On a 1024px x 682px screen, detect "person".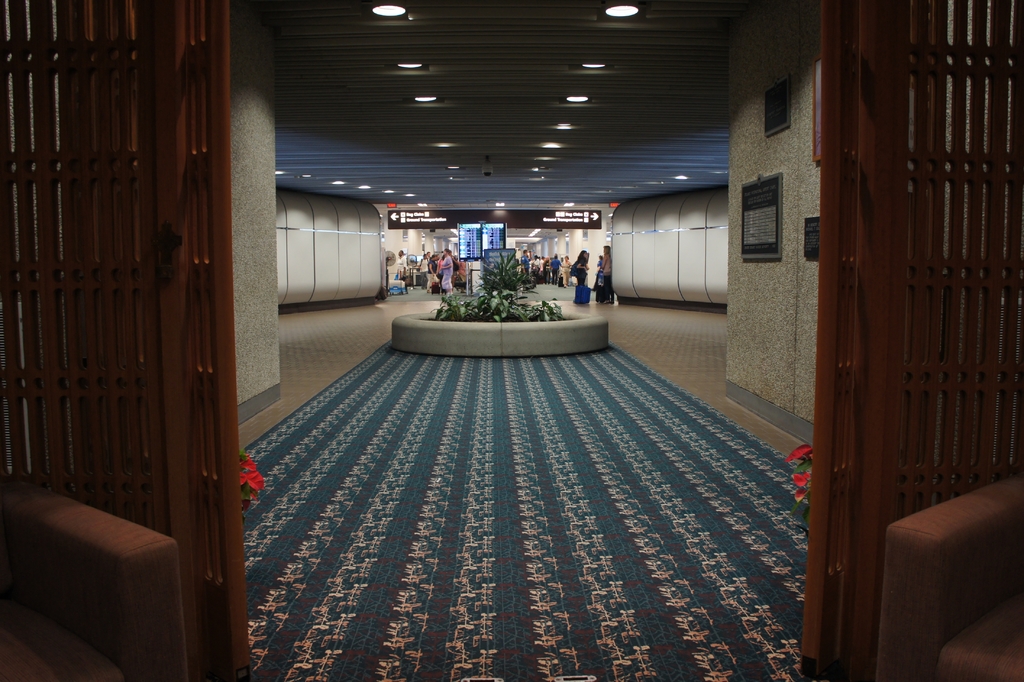
pyautogui.locateOnScreen(597, 242, 615, 300).
